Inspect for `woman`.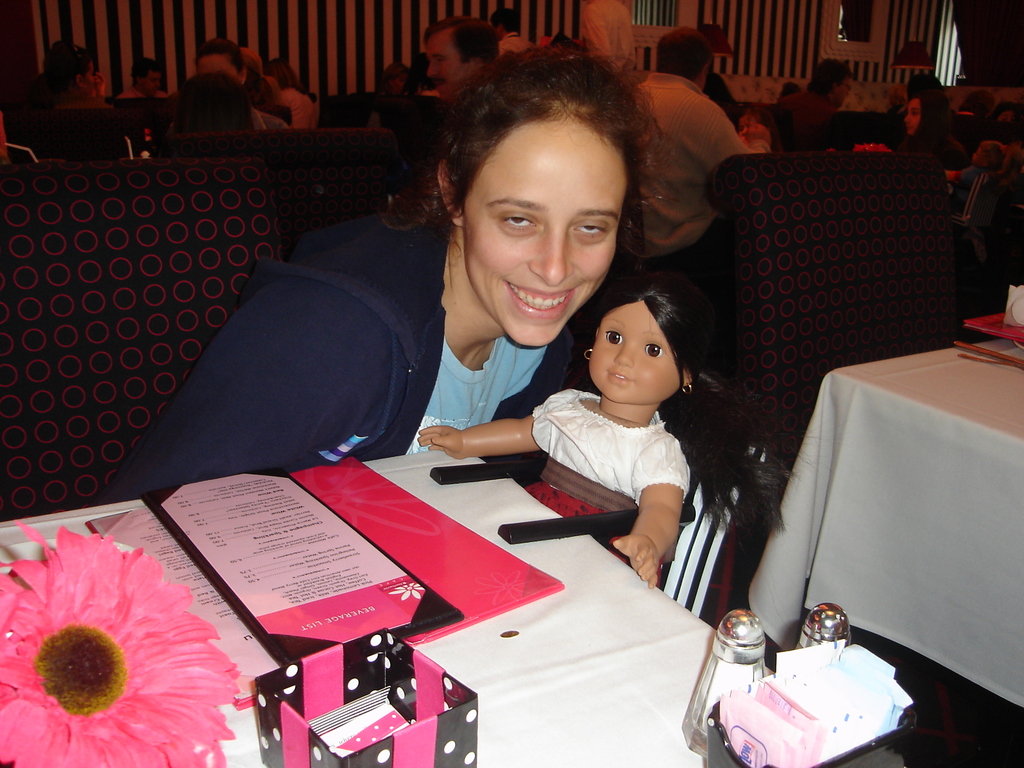
Inspection: locate(26, 35, 120, 110).
